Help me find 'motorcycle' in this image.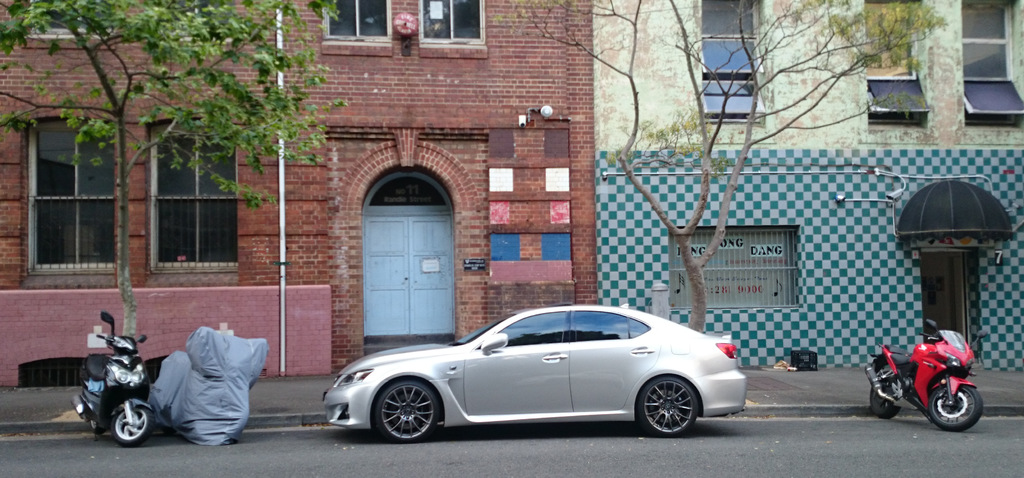
Found it: l=872, t=327, r=988, b=419.
